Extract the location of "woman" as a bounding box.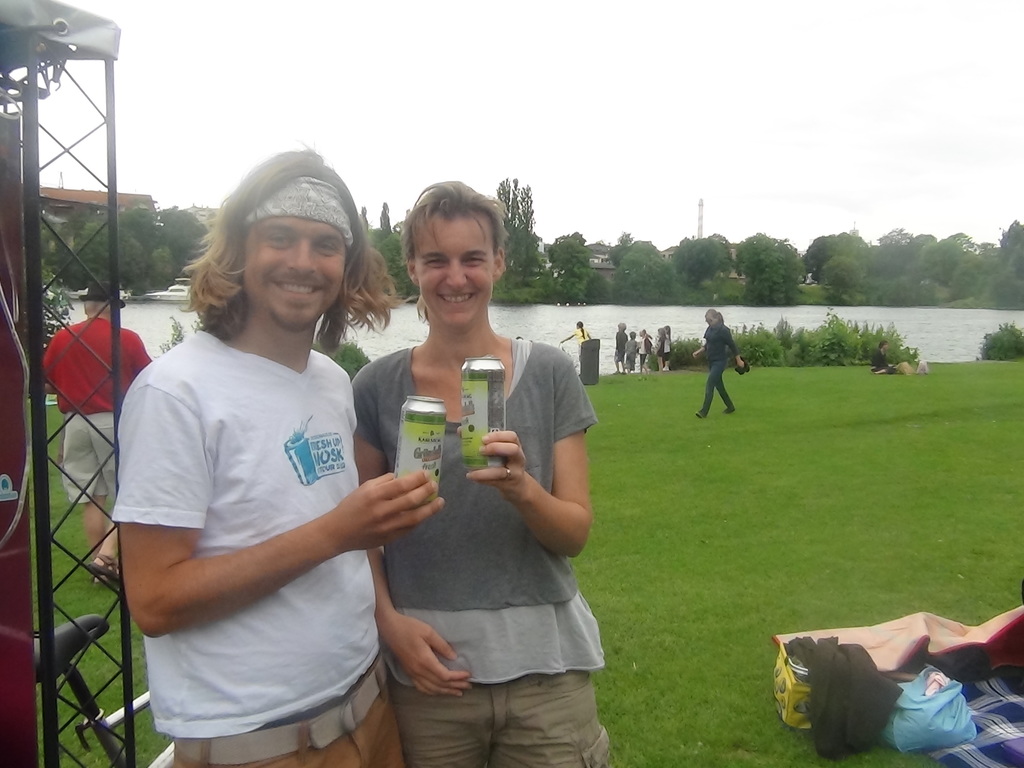
[x1=687, y1=308, x2=749, y2=422].
